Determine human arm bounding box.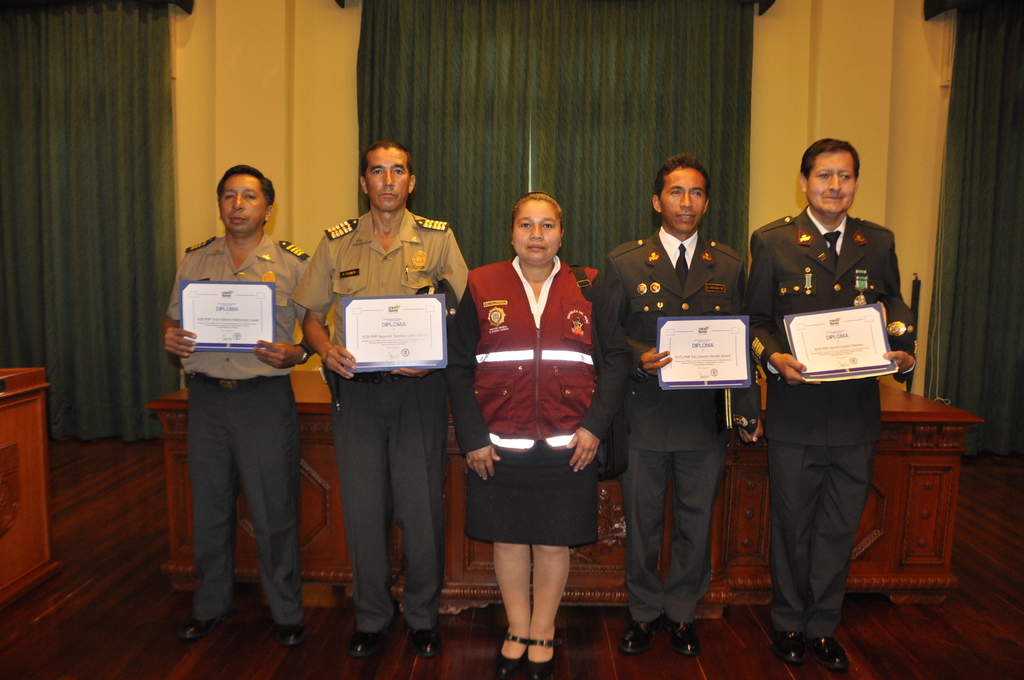
Determined: {"left": 250, "top": 253, "right": 329, "bottom": 367}.
